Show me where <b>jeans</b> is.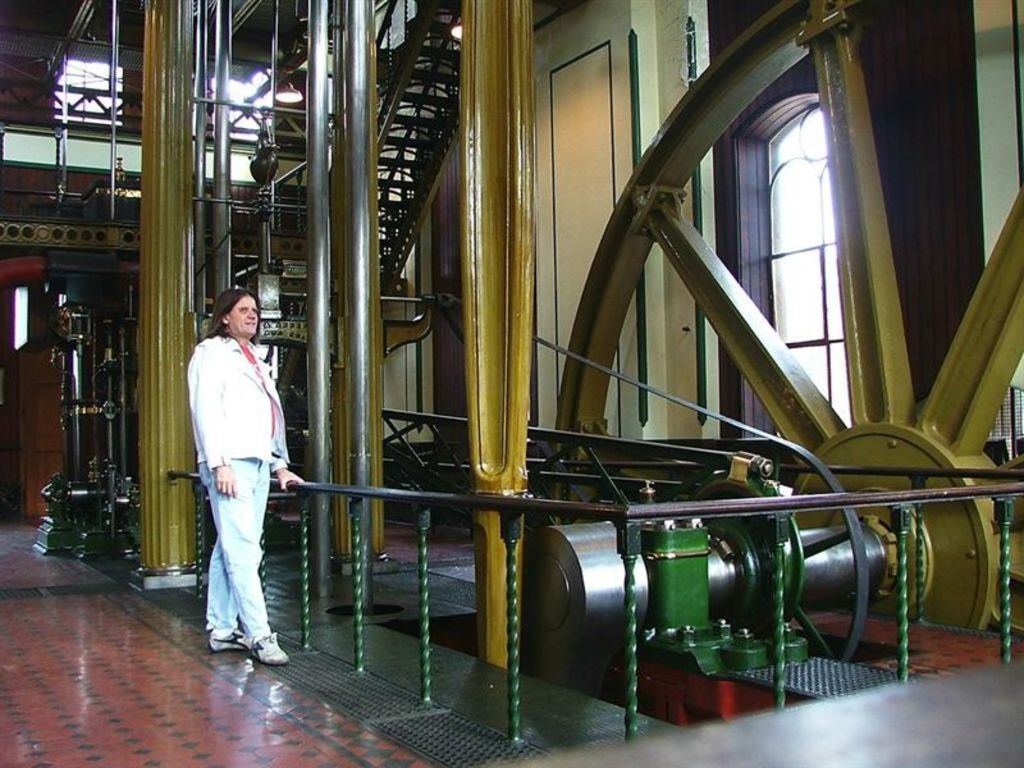
<b>jeans</b> is at <region>205, 457, 273, 636</region>.
